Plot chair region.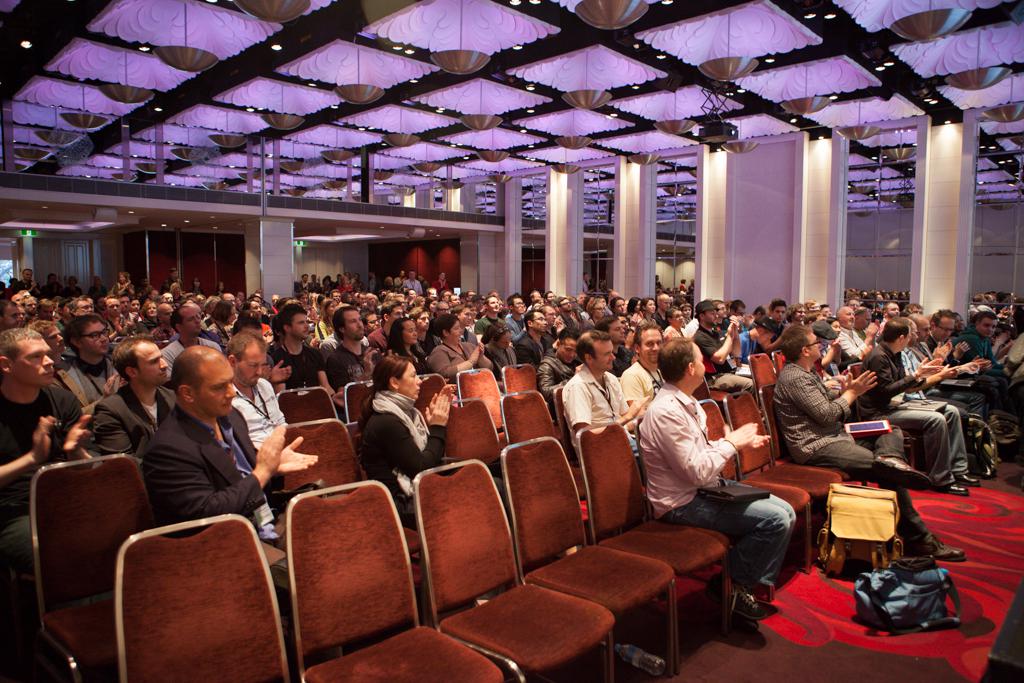
Plotted at region(771, 349, 783, 375).
